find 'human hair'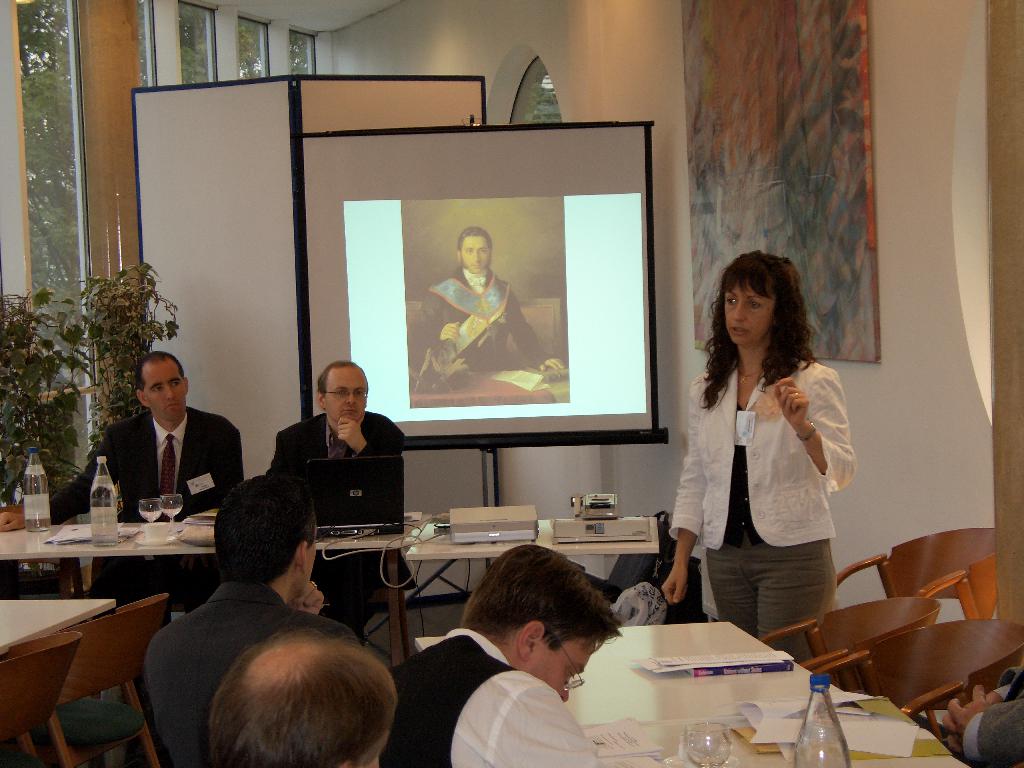
bbox=(319, 359, 369, 400)
